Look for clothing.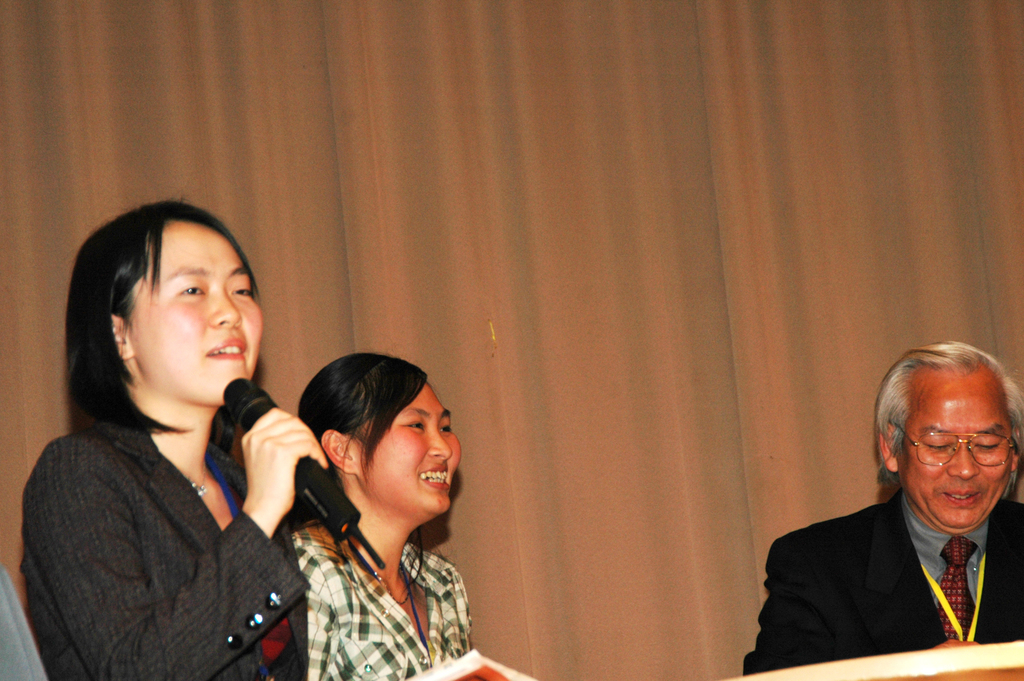
Found: Rect(289, 518, 472, 680).
